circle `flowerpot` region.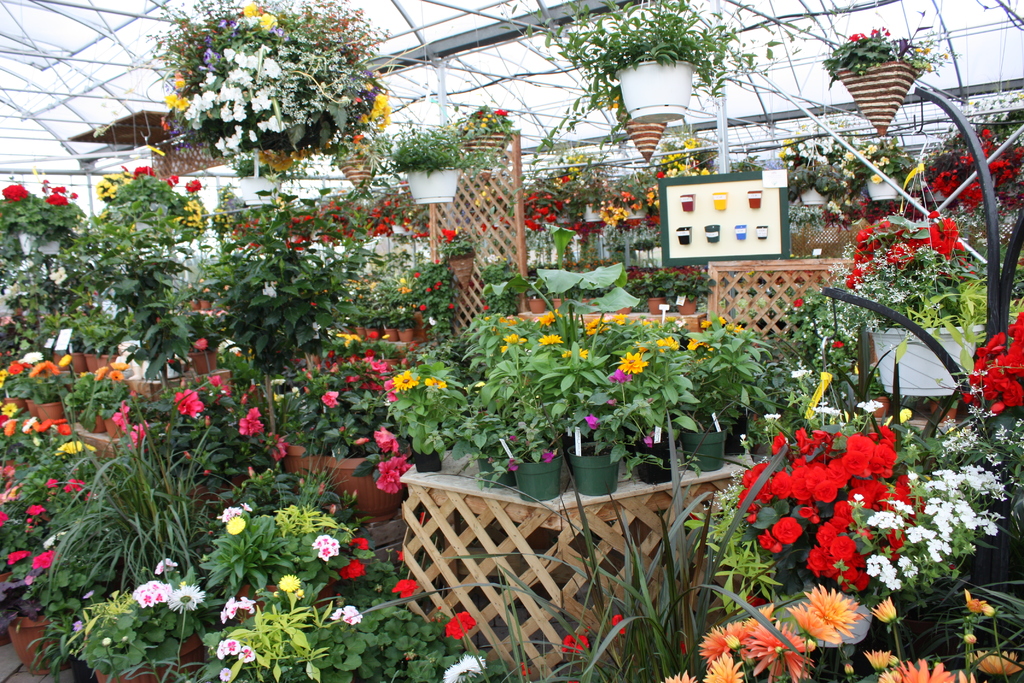
Region: l=645, t=296, r=666, b=315.
